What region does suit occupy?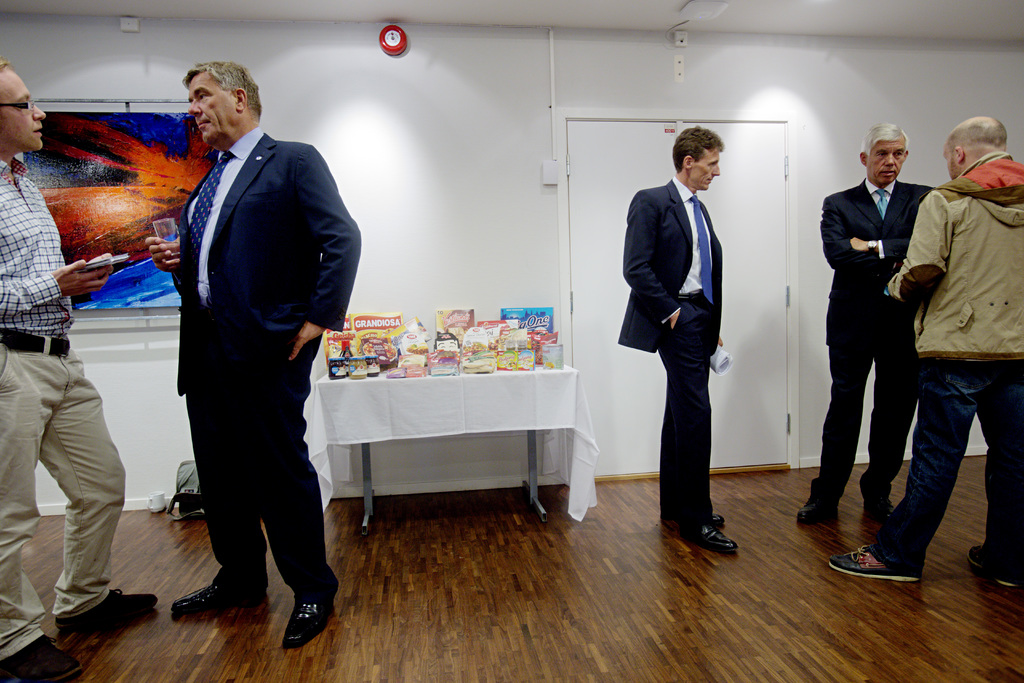
{"left": 806, "top": 181, "right": 932, "bottom": 505}.
